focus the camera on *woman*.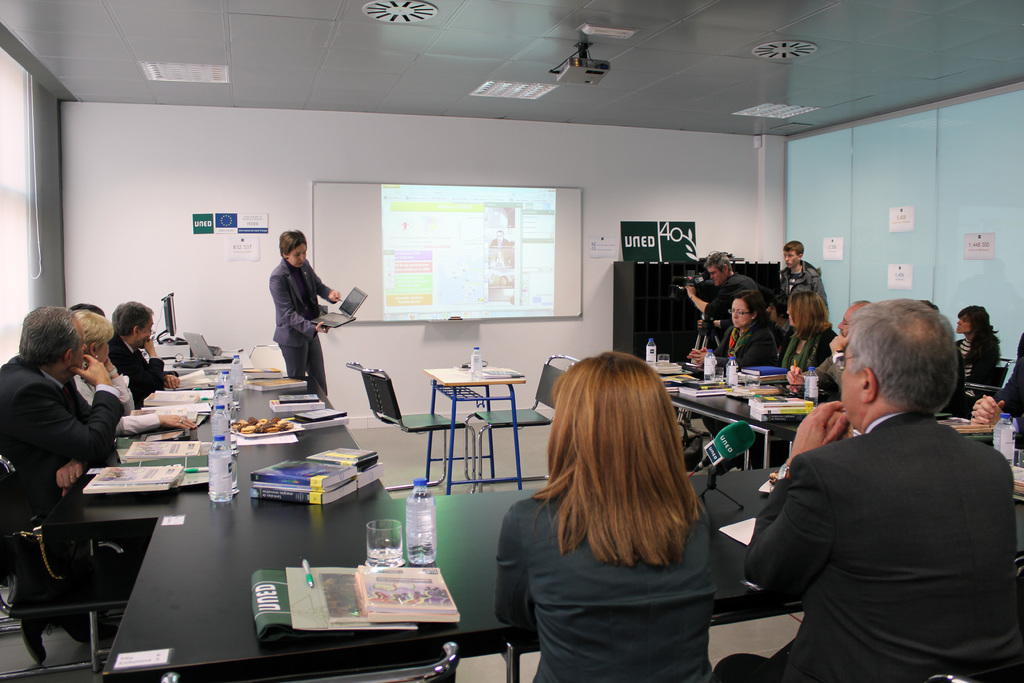
Focus region: box=[268, 232, 344, 404].
